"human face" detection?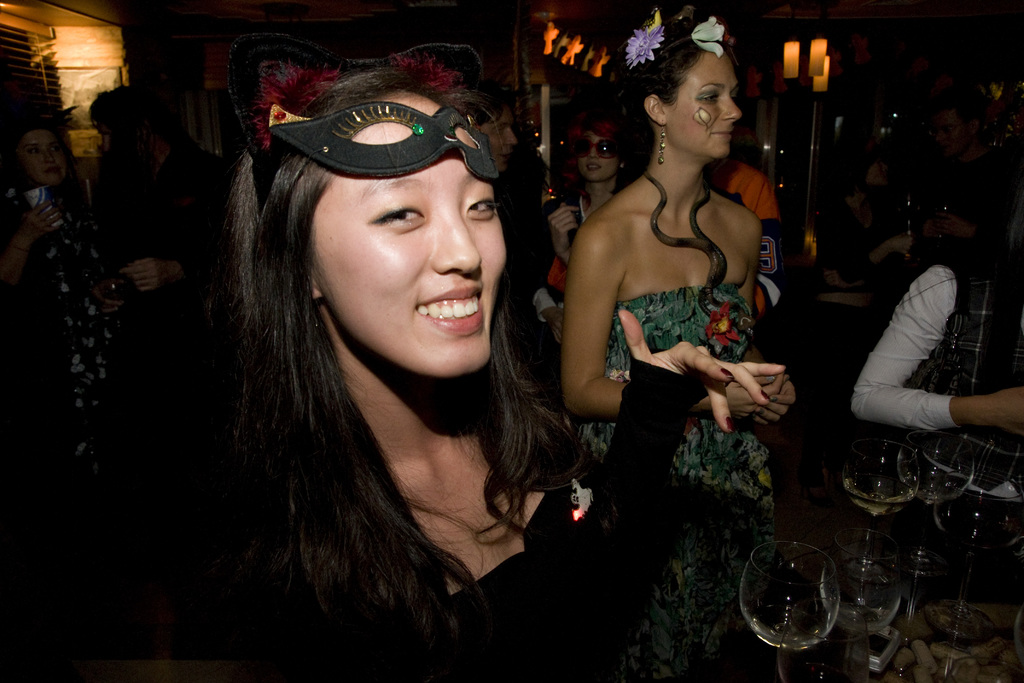
BBox(670, 53, 740, 158)
